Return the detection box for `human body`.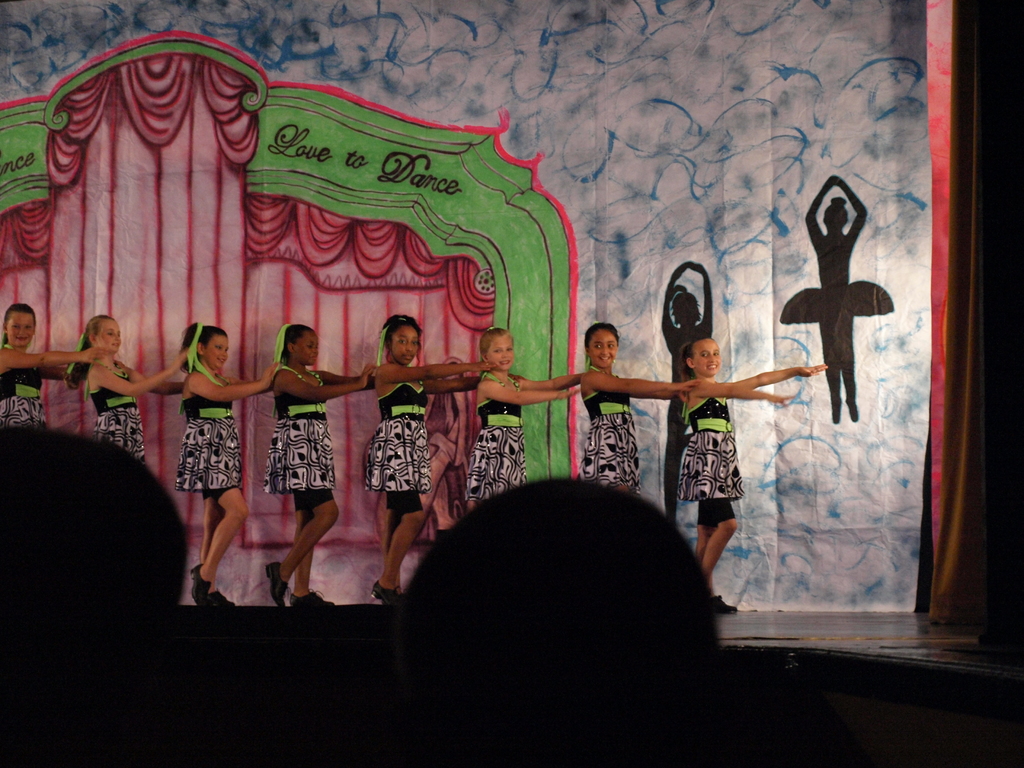
(left=576, top=366, right=687, bottom=492).
